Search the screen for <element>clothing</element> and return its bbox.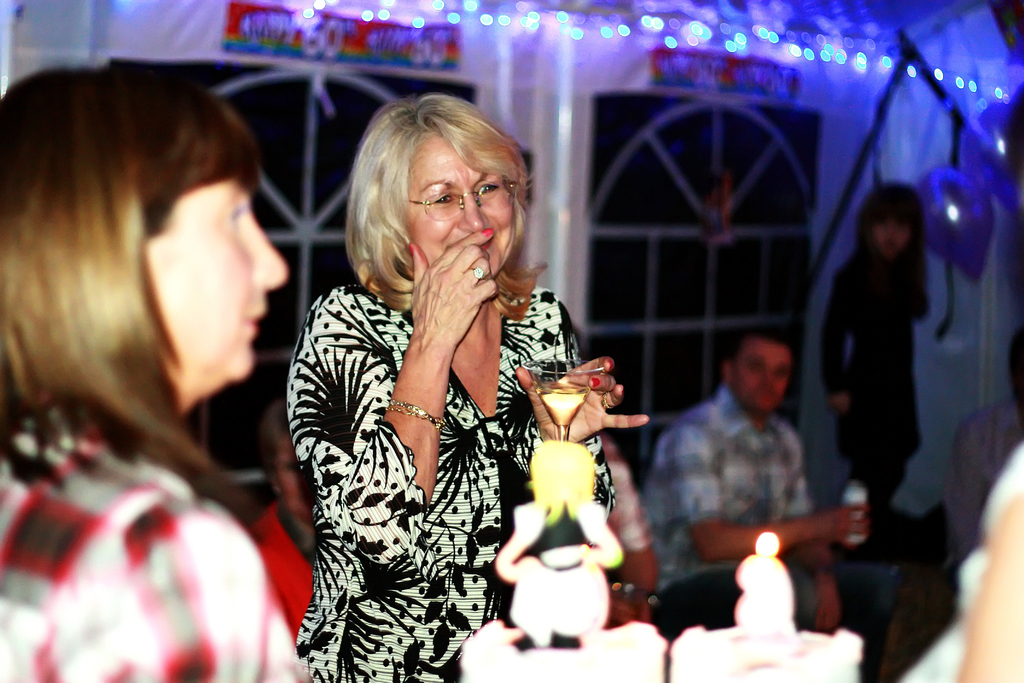
Found: (283, 277, 624, 682).
